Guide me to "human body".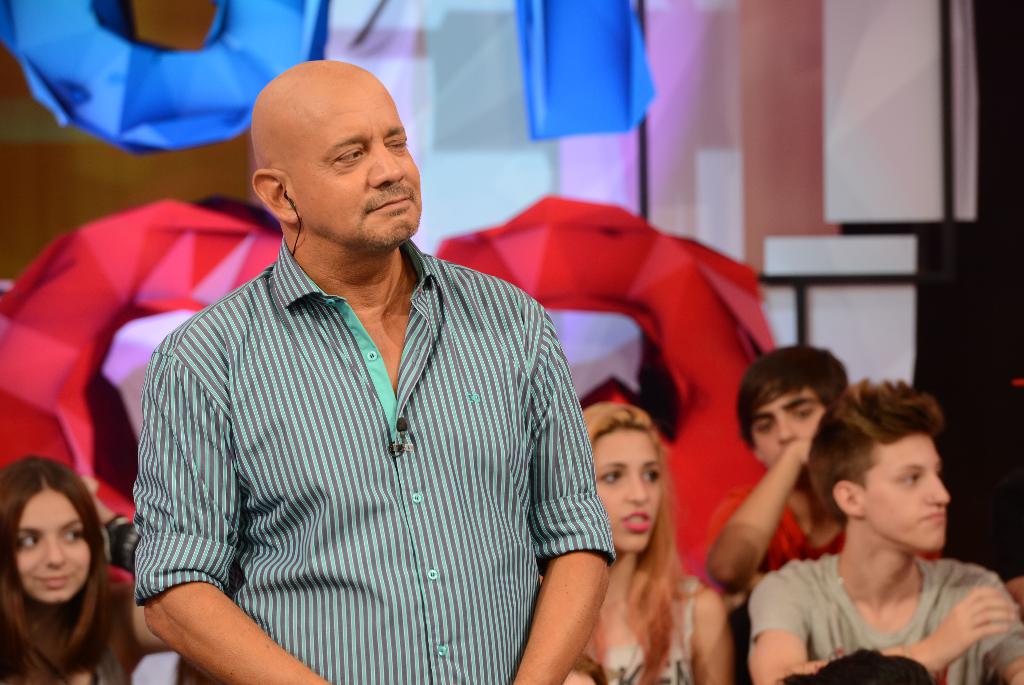
Guidance: detection(579, 572, 738, 684).
